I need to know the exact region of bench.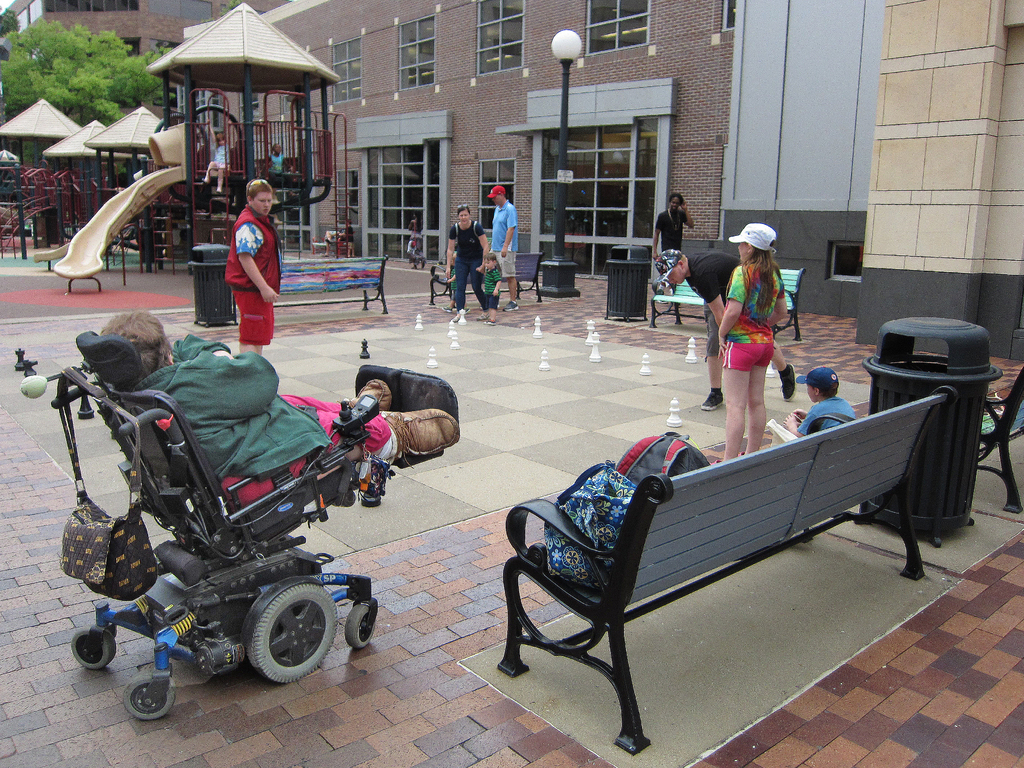
Region: 430 252 543 308.
